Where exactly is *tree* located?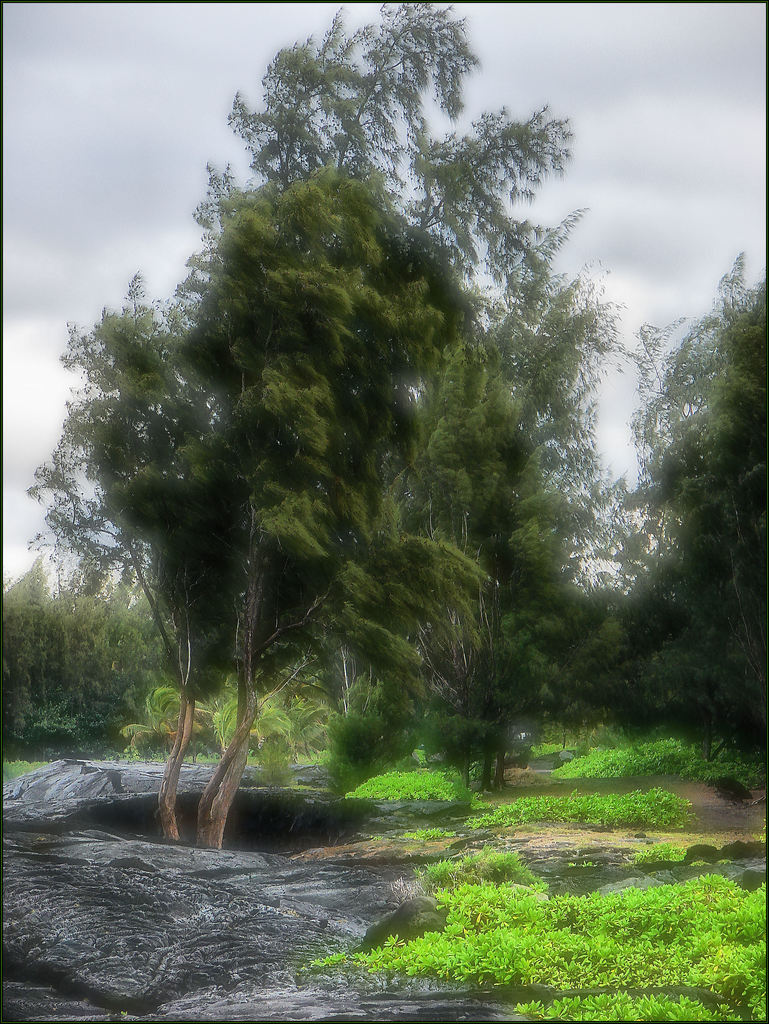
Its bounding box is [389,202,635,783].
